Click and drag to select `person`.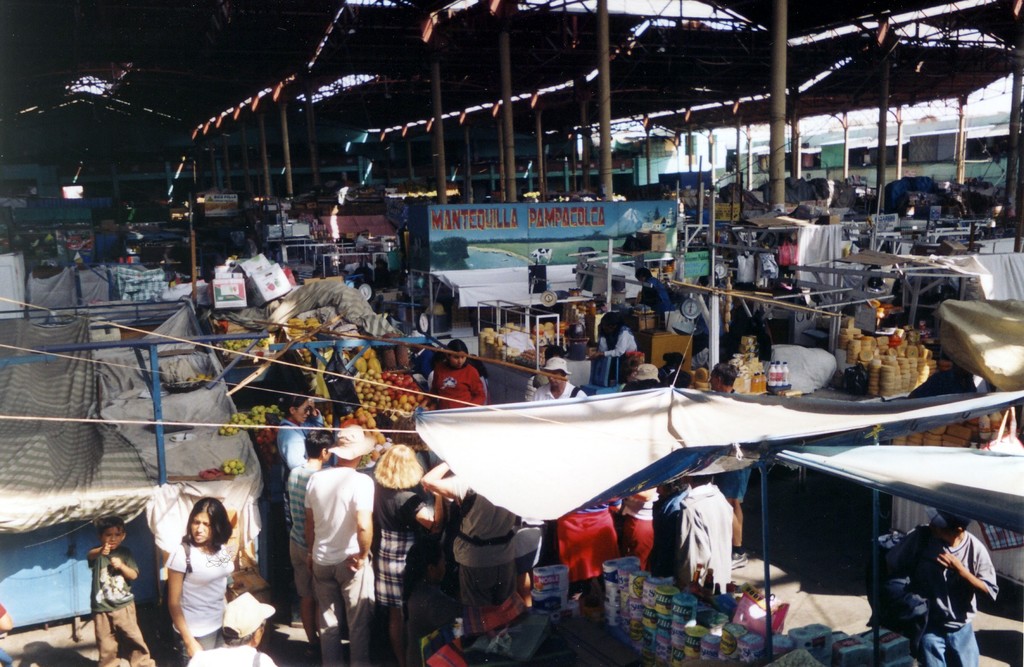
Selection: [left=534, top=358, right=589, bottom=401].
